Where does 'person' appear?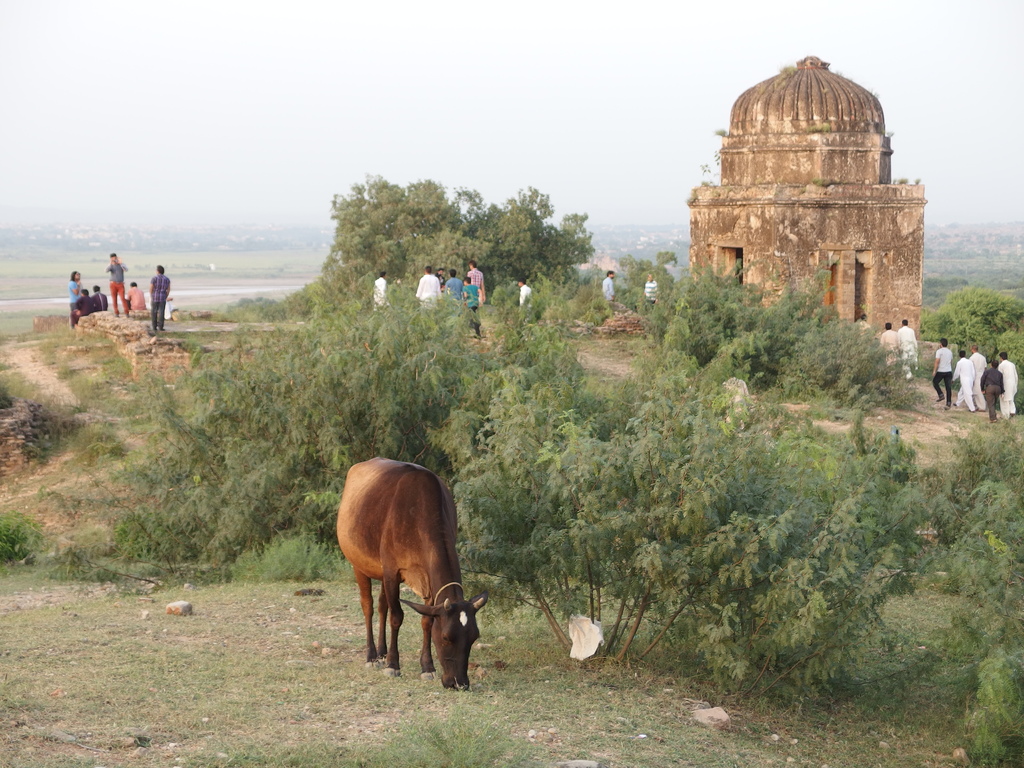
Appears at x1=898, y1=316, x2=918, y2=377.
